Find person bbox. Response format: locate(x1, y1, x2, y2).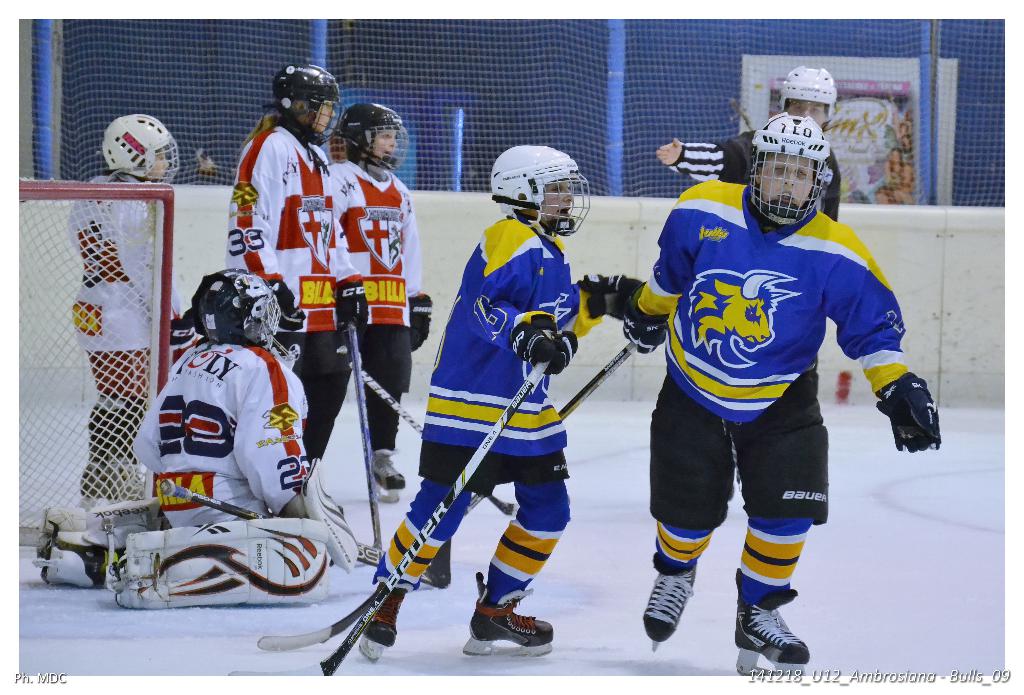
locate(659, 65, 842, 223).
